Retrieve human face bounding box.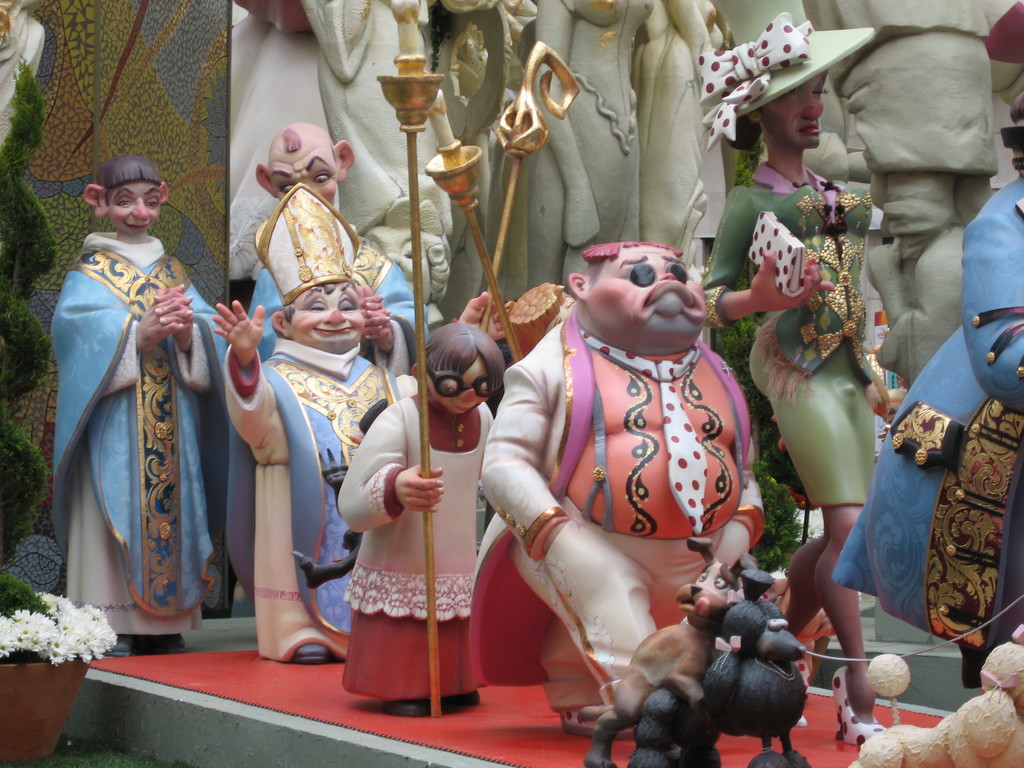
Bounding box: rect(763, 70, 824, 147).
